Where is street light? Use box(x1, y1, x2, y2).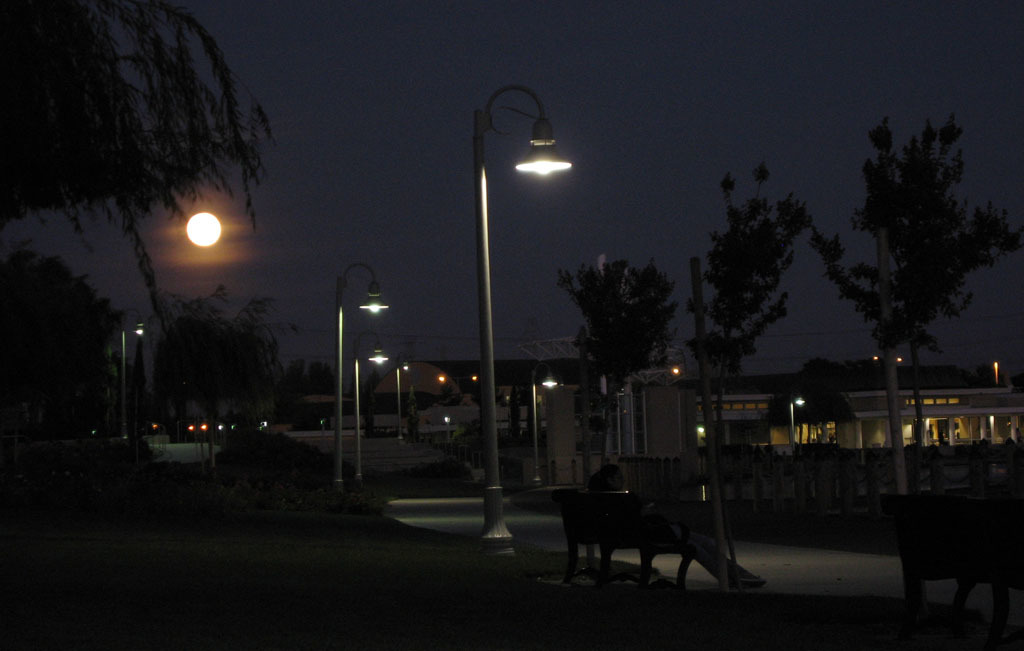
box(325, 260, 391, 487).
